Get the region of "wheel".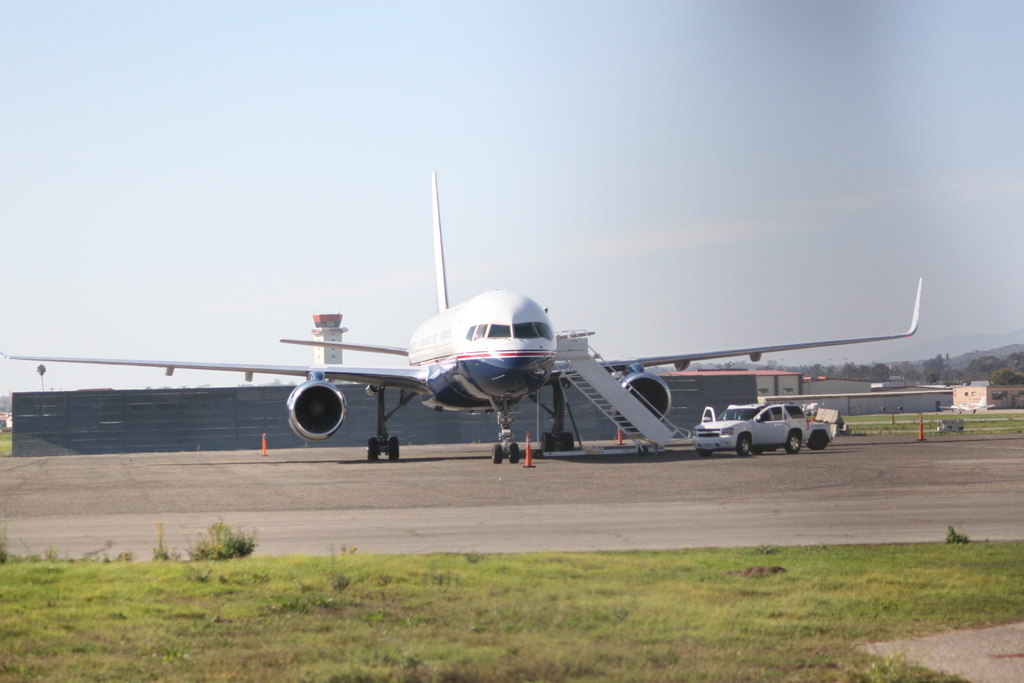
crop(731, 434, 755, 457).
